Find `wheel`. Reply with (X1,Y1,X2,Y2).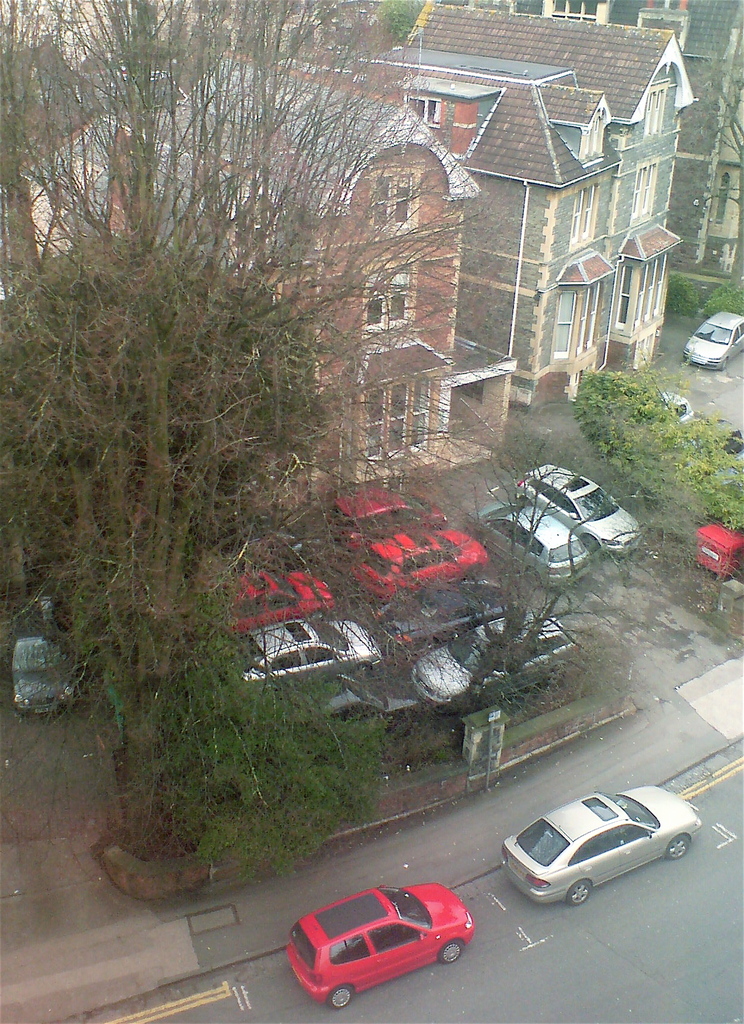
(564,880,597,908).
